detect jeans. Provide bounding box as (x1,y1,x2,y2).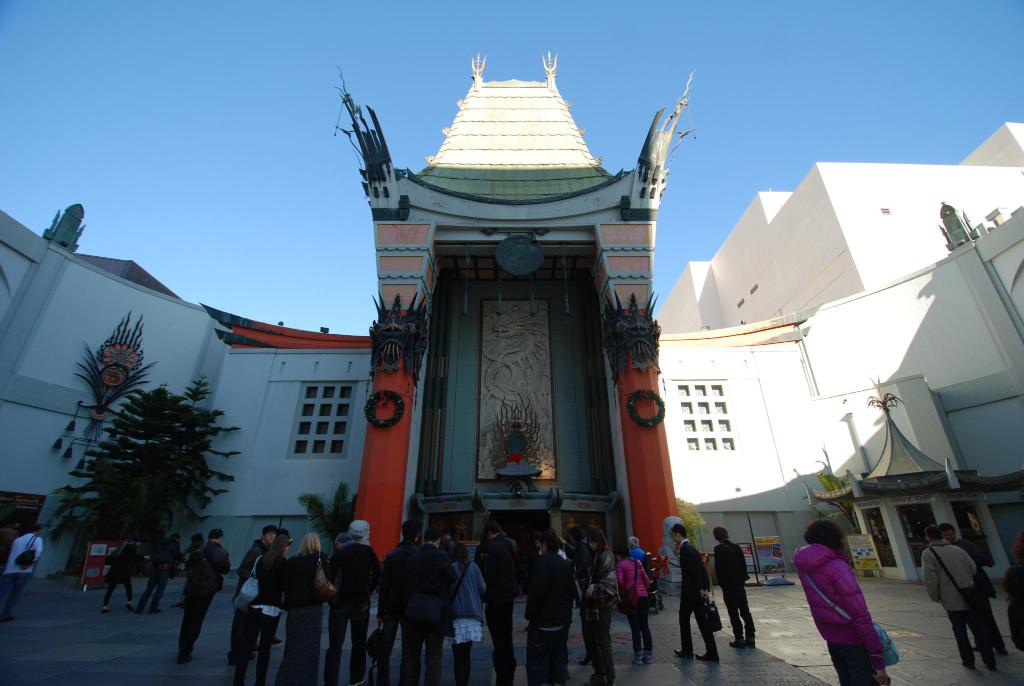
(723,579,755,641).
